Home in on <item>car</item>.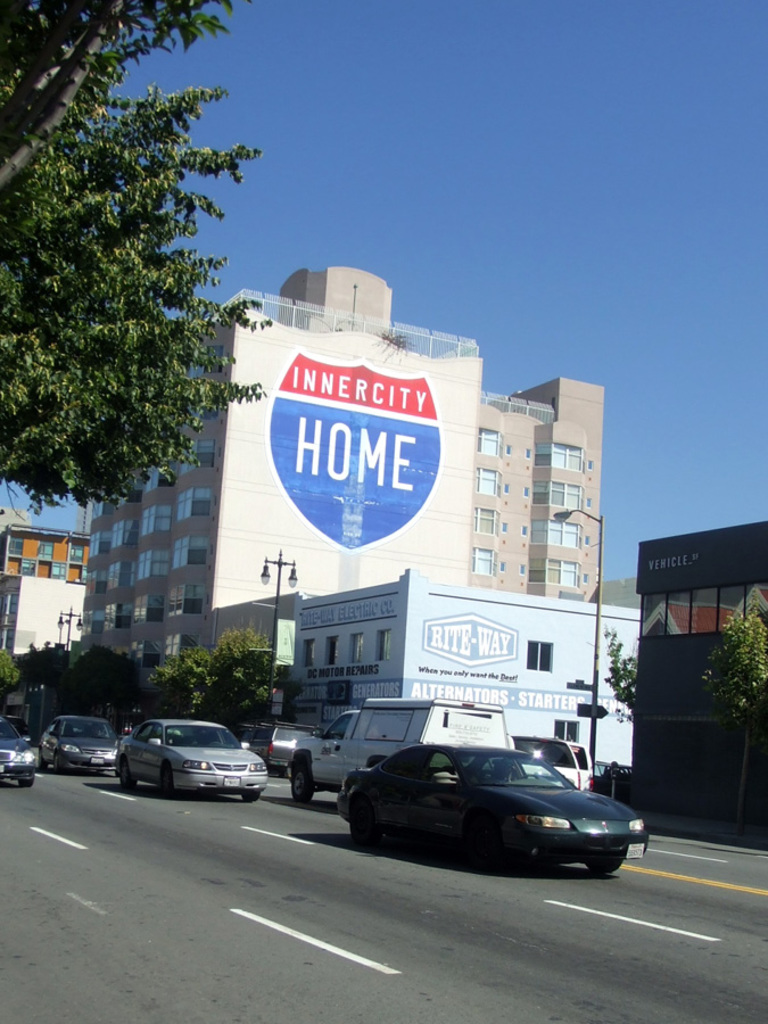
Homed in at (246, 720, 317, 774).
